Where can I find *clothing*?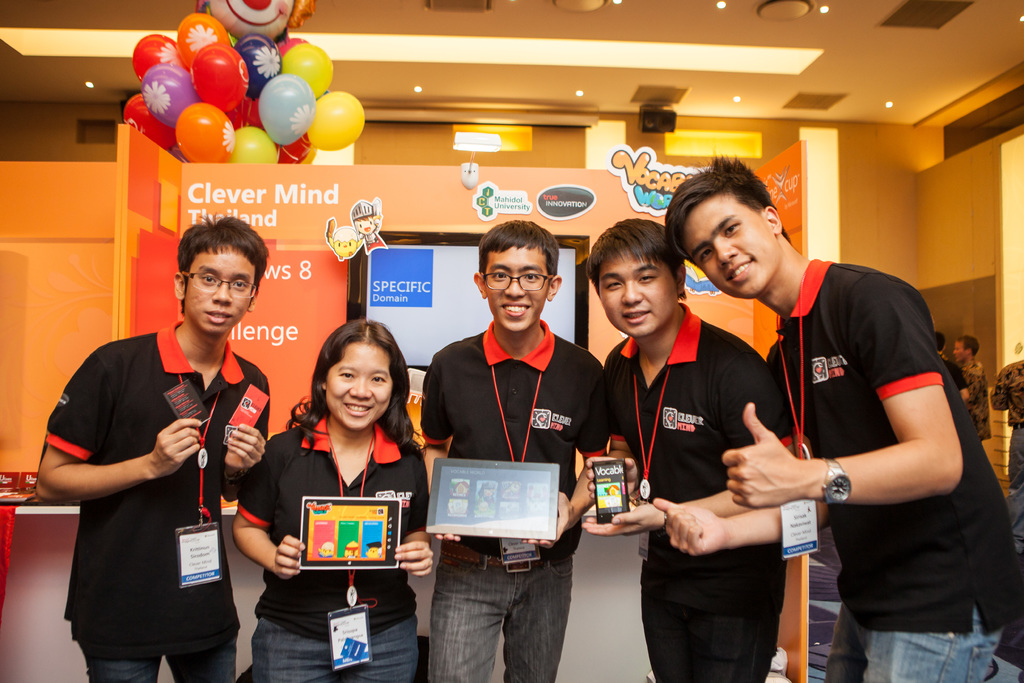
You can find it at crop(213, 399, 431, 666).
